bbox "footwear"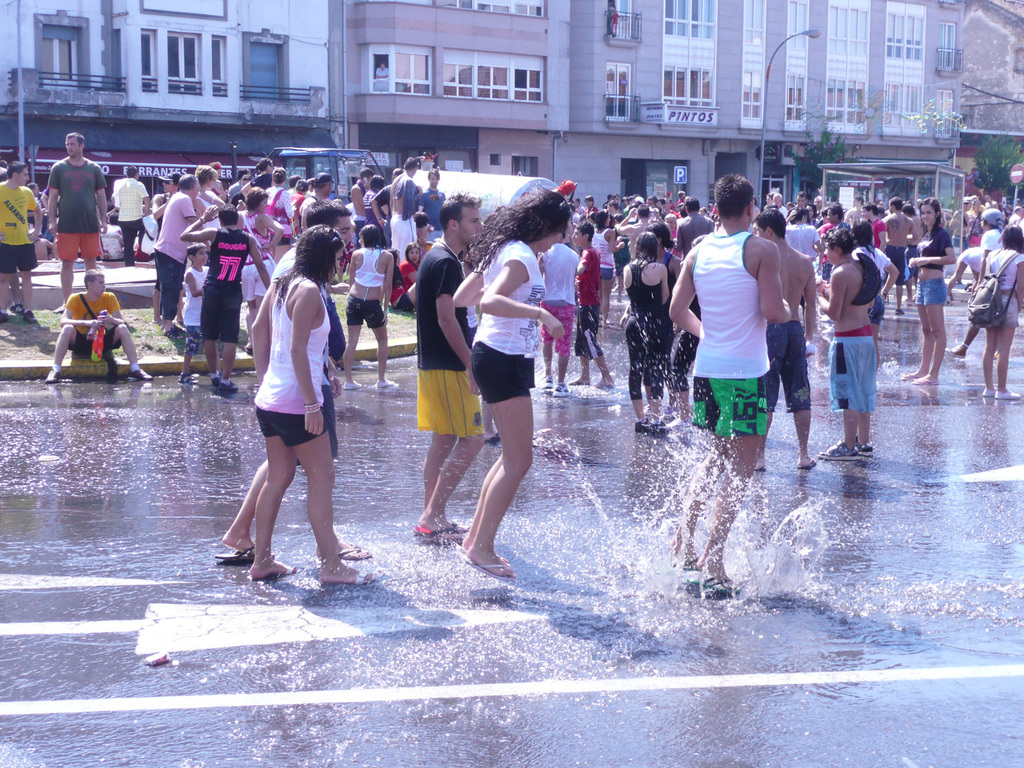
462 556 517 584
